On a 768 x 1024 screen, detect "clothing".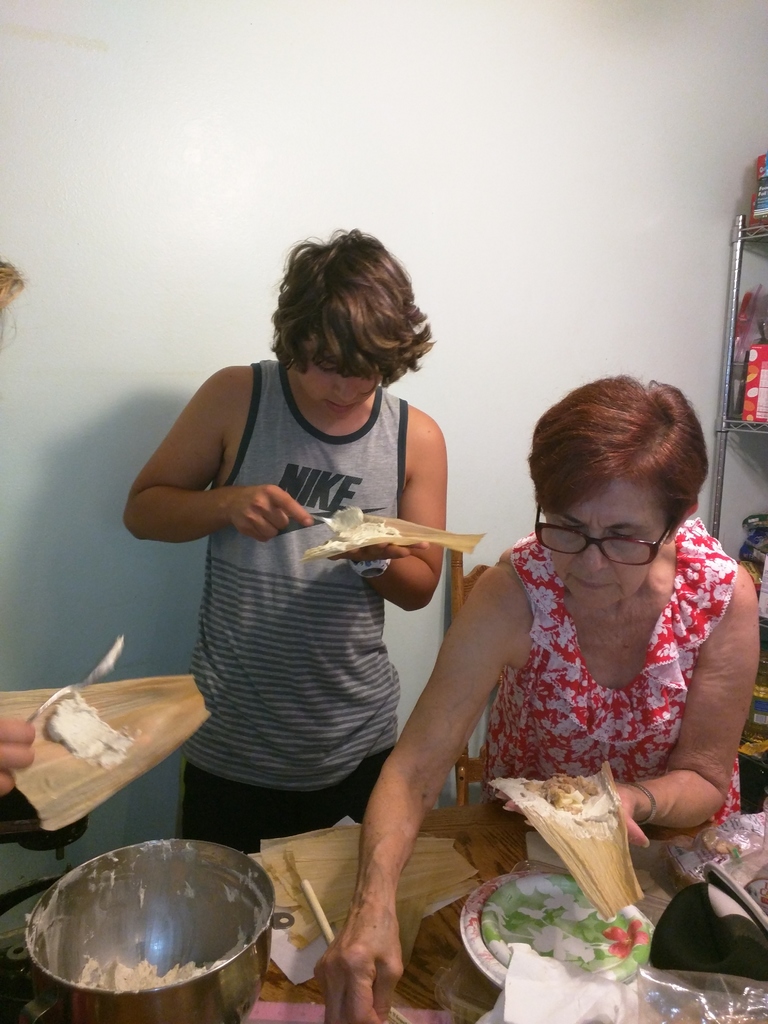
Rect(190, 362, 404, 788).
